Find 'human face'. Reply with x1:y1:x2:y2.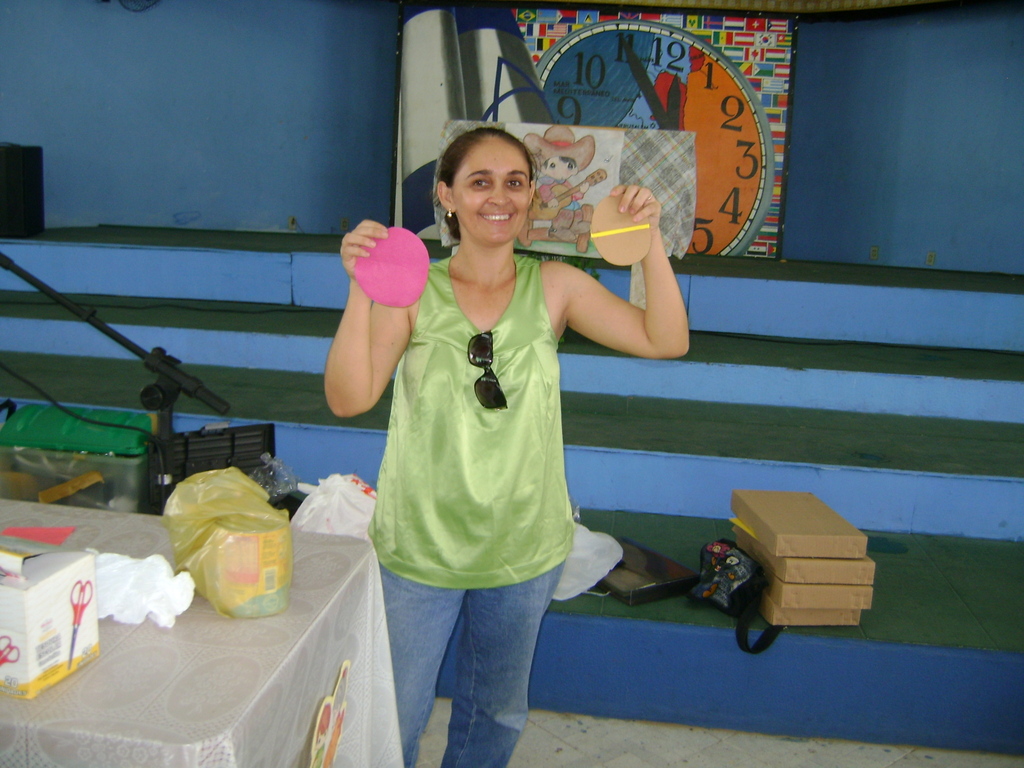
544:157:578:186.
